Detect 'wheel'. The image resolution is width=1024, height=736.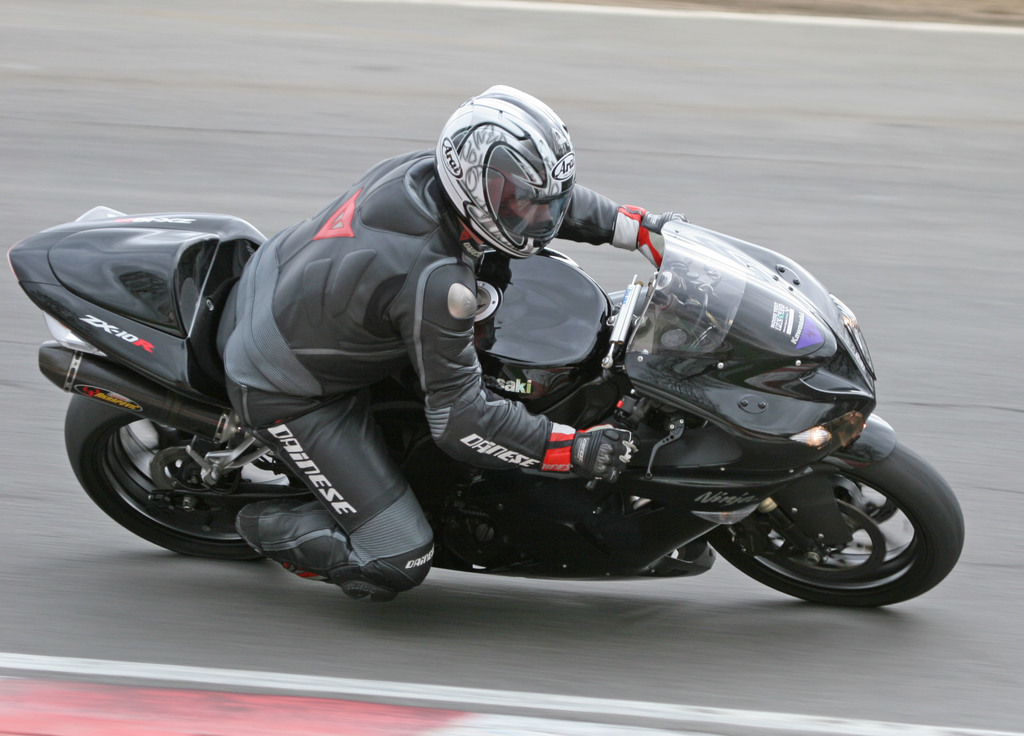
<region>710, 444, 963, 607</region>.
